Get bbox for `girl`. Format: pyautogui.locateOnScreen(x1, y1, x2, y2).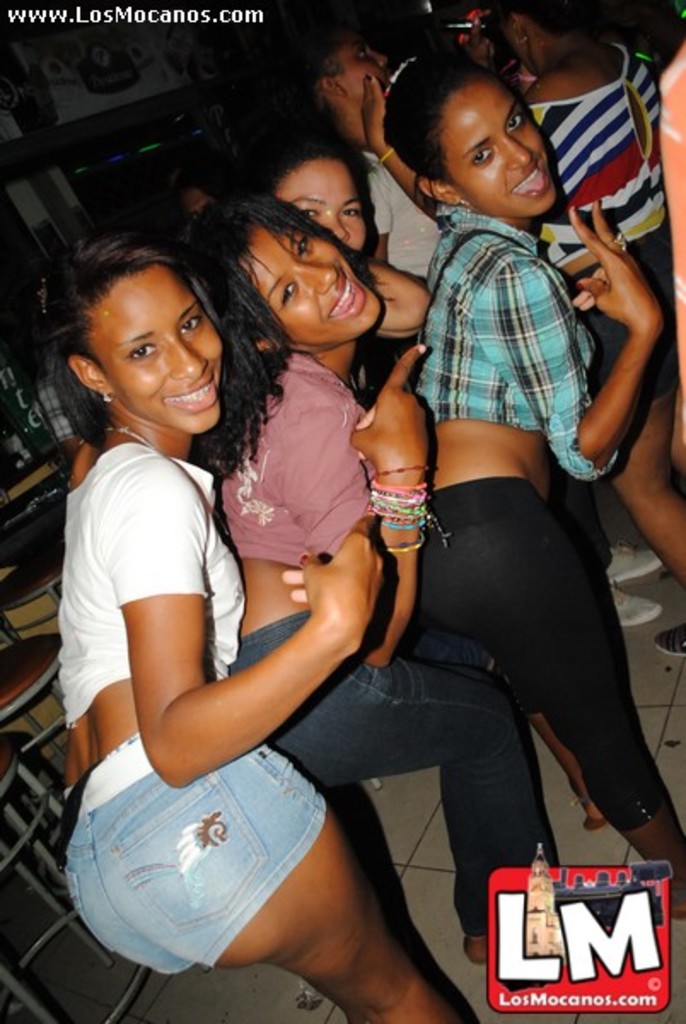
pyautogui.locateOnScreen(232, 196, 543, 954).
